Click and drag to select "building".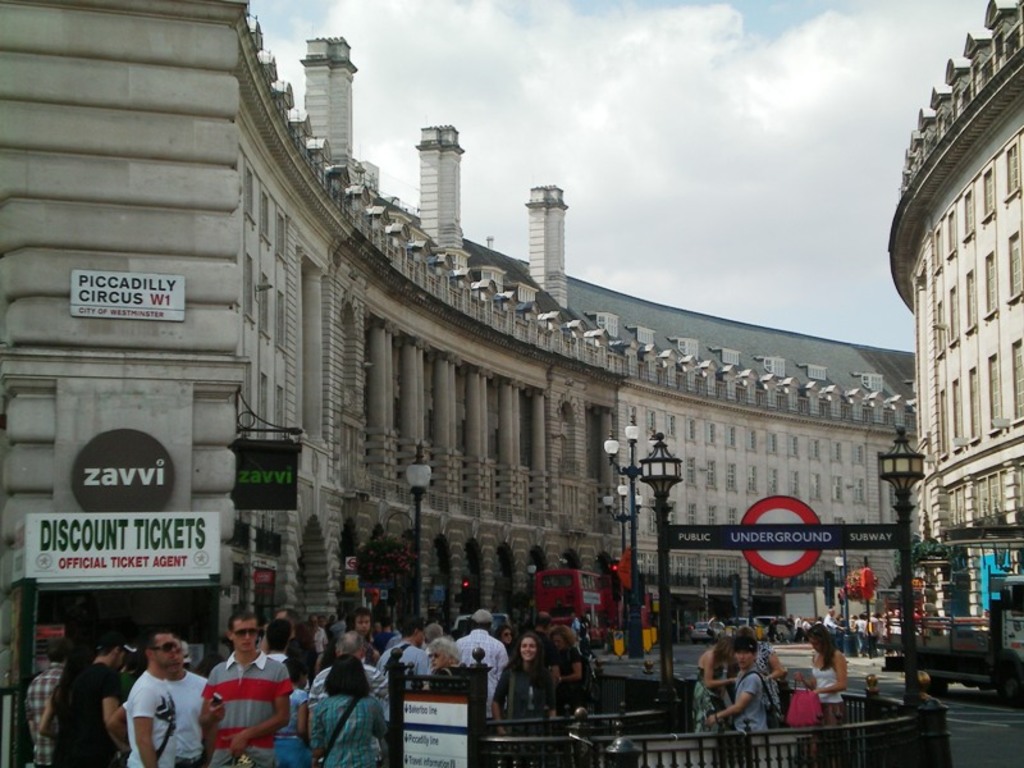
Selection: crop(298, 36, 627, 631).
